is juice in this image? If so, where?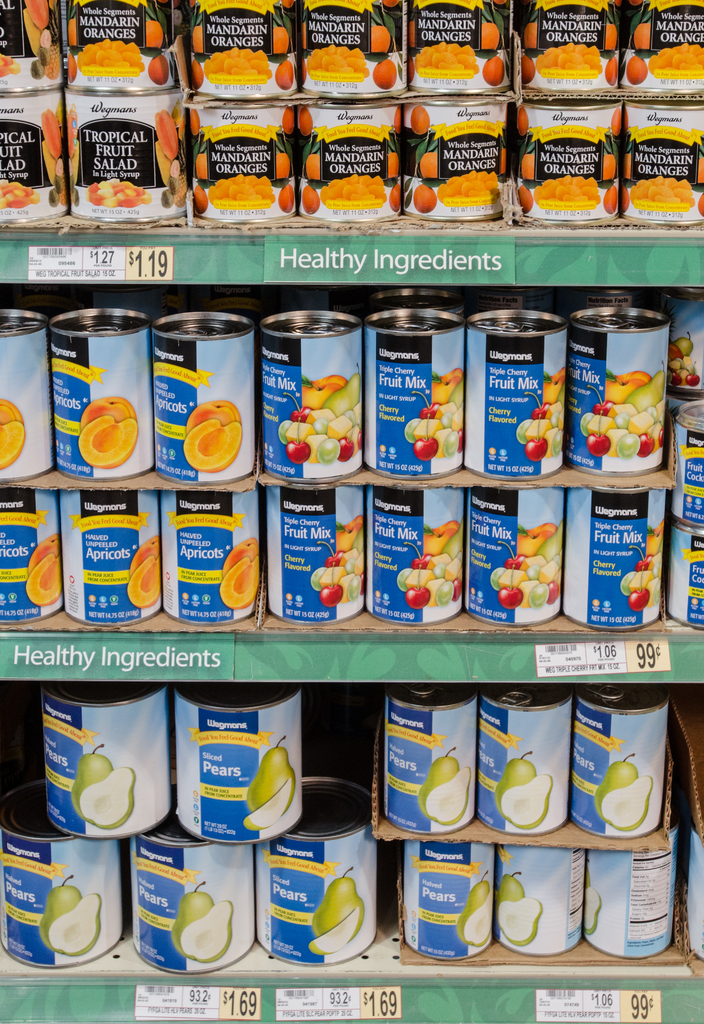
Yes, at box=[619, 0, 703, 92].
